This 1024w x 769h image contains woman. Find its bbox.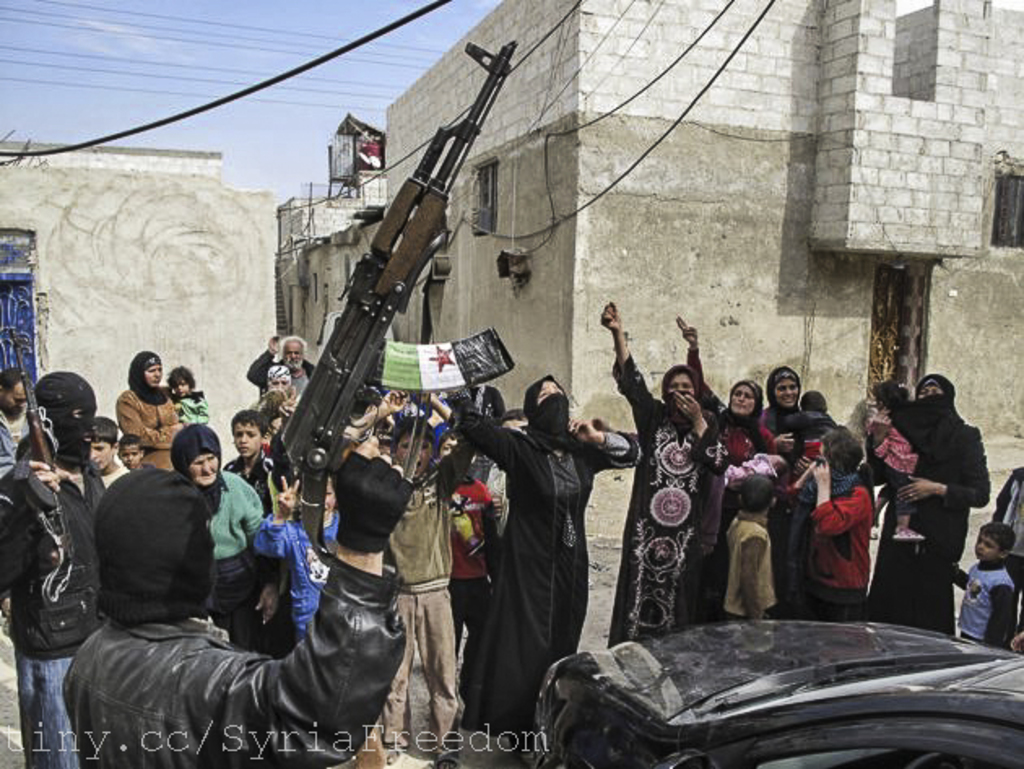
<region>410, 371, 644, 743</region>.
